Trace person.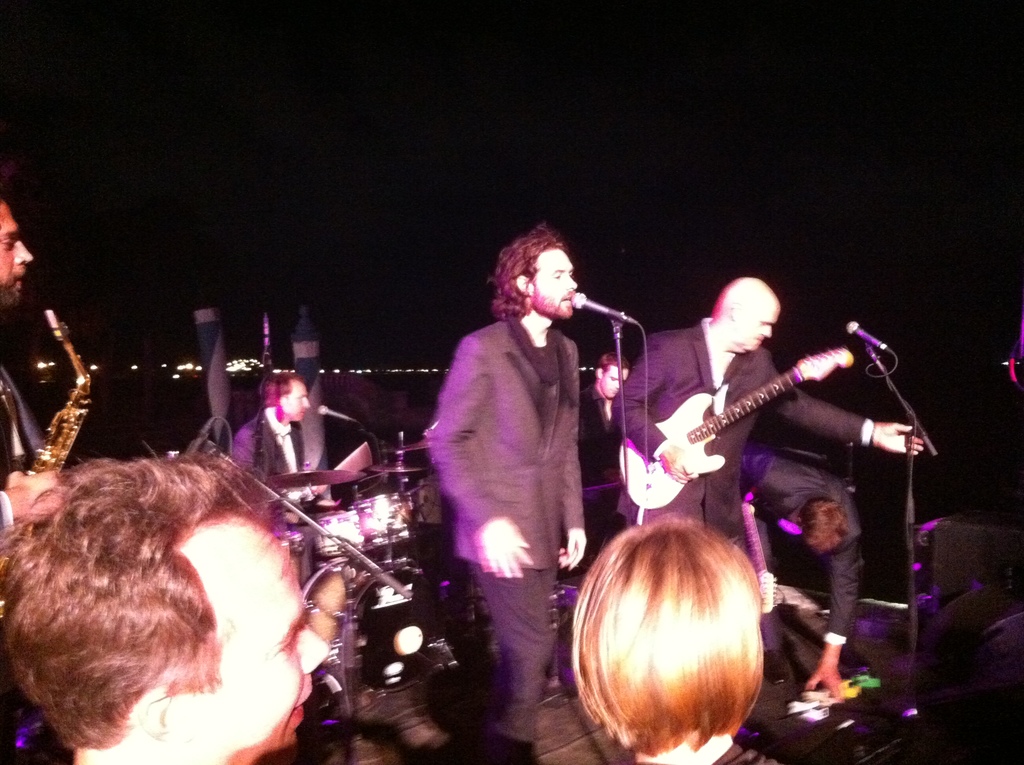
Traced to pyautogui.locateOnScreen(0, 453, 329, 764).
